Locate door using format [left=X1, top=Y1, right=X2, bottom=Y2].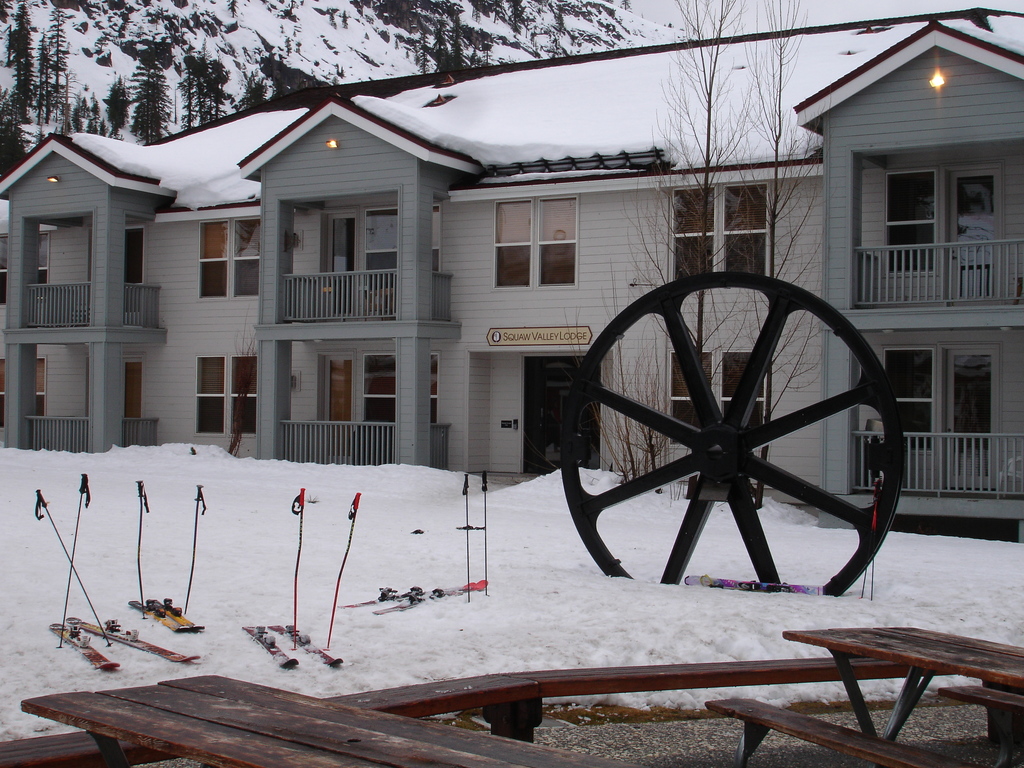
[left=527, top=352, right=609, bottom=471].
